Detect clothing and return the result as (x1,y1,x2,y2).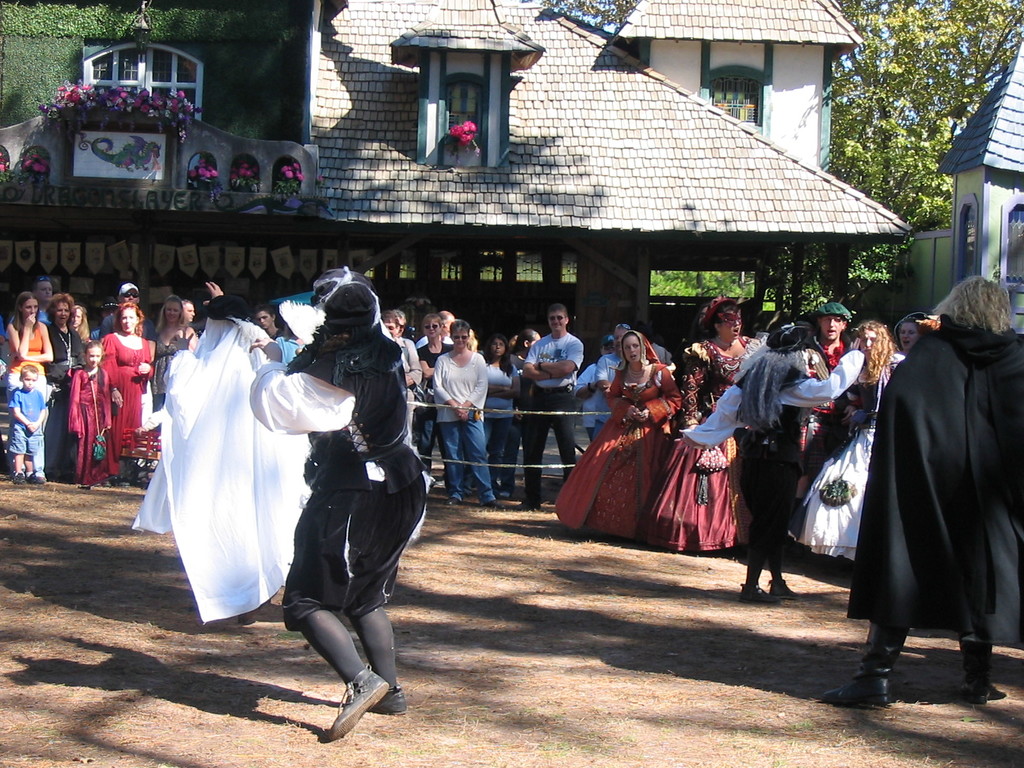
(249,328,429,638).
